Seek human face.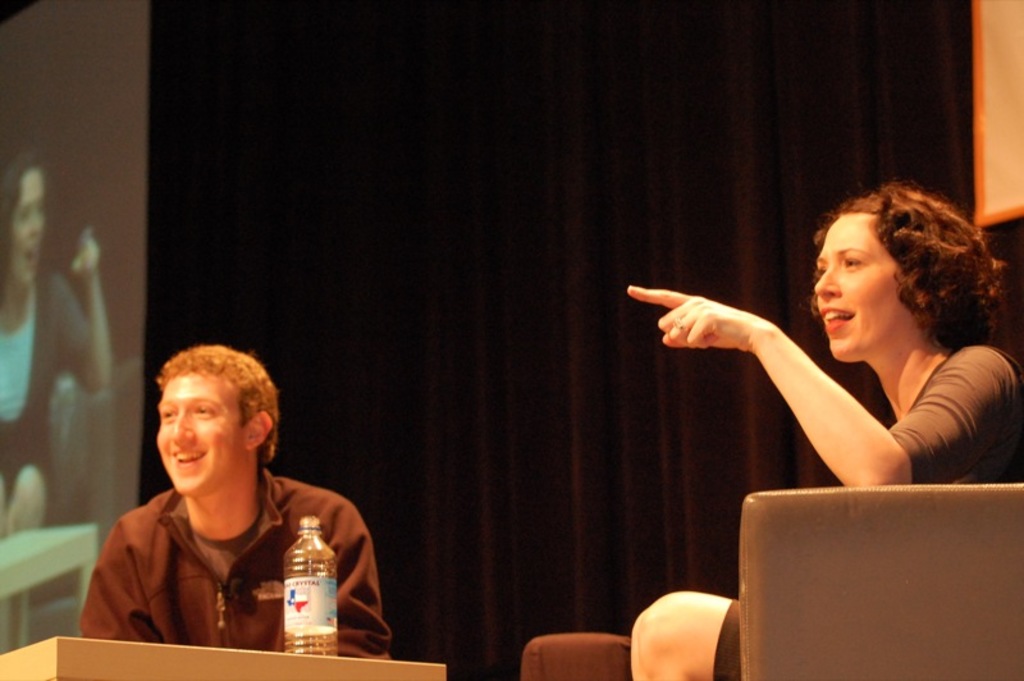
810:210:904:362.
